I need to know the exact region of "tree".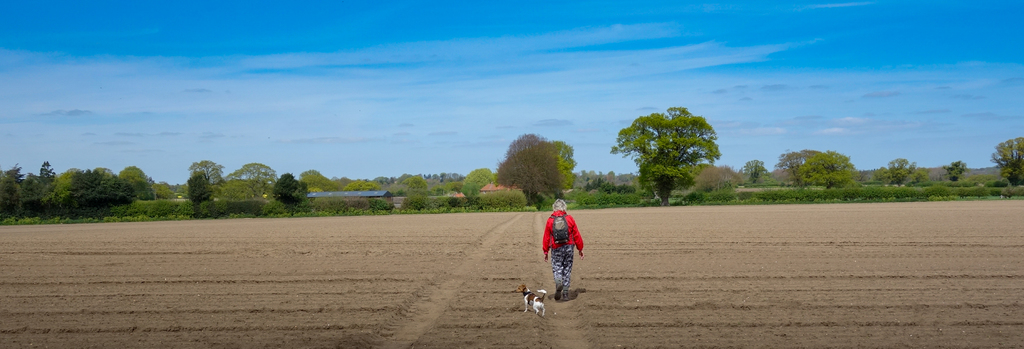
Region: (223,161,274,191).
